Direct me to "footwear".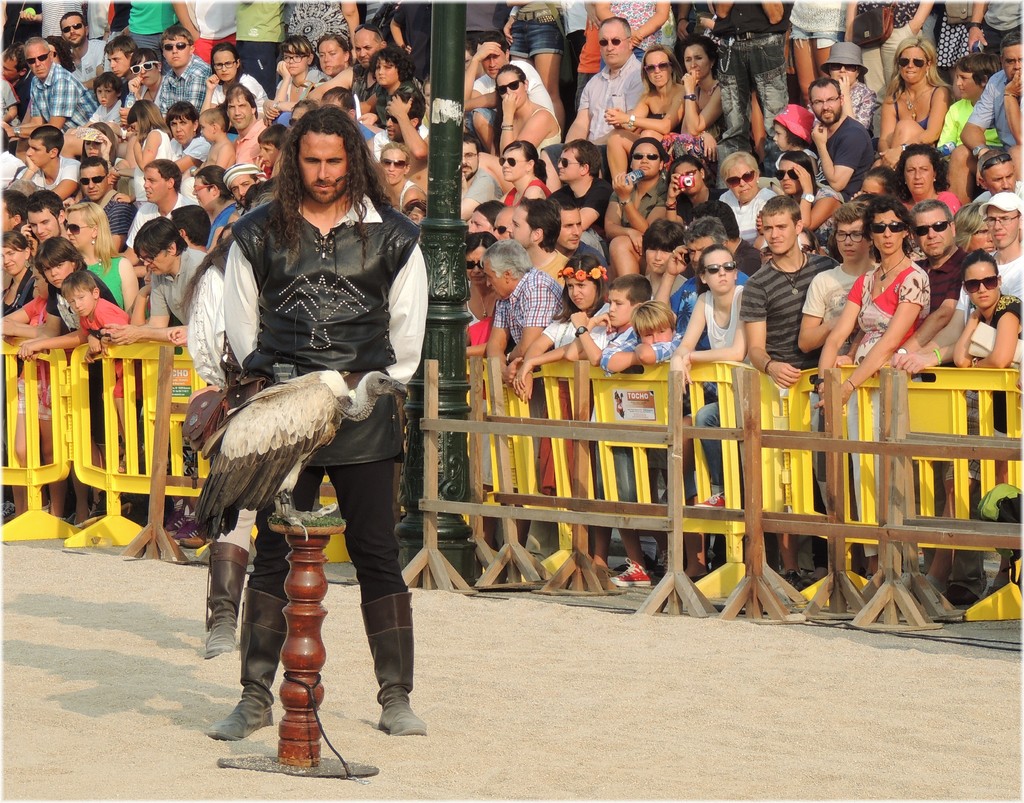
Direction: x1=782, y1=567, x2=801, y2=589.
